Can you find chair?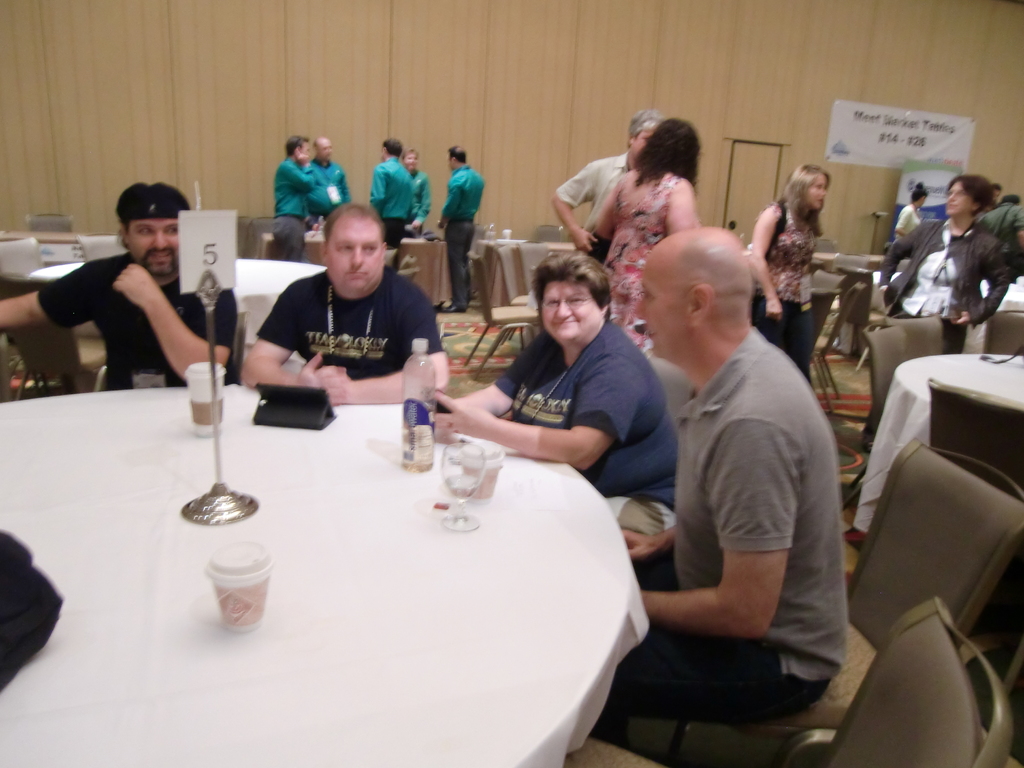
Yes, bounding box: box=[22, 212, 76, 237].
